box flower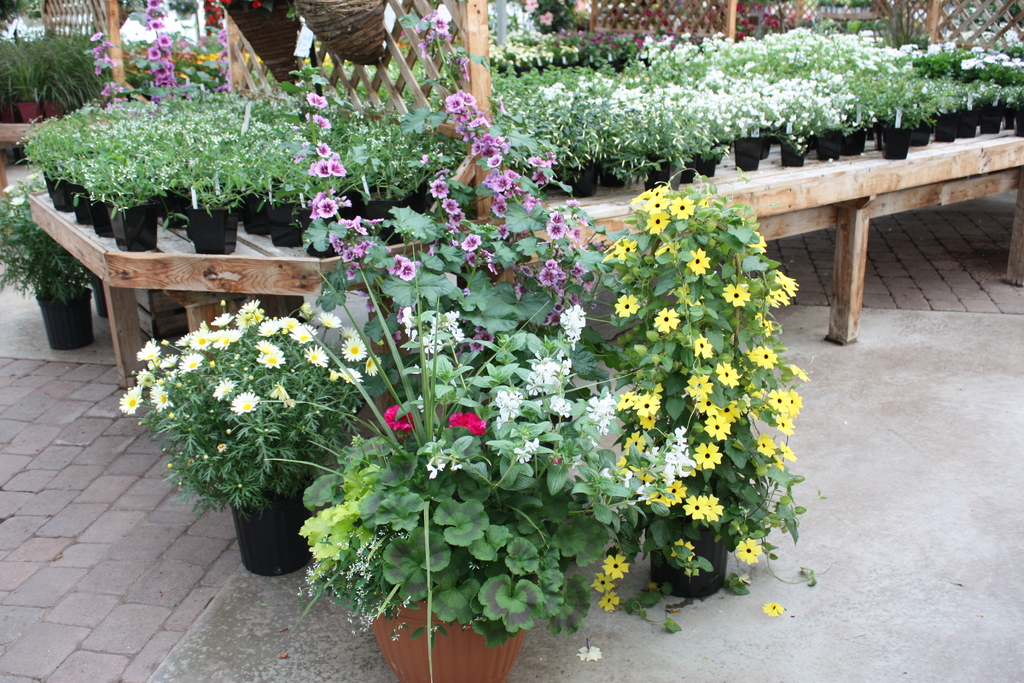
<region>388, 399, 424, 431</region>
